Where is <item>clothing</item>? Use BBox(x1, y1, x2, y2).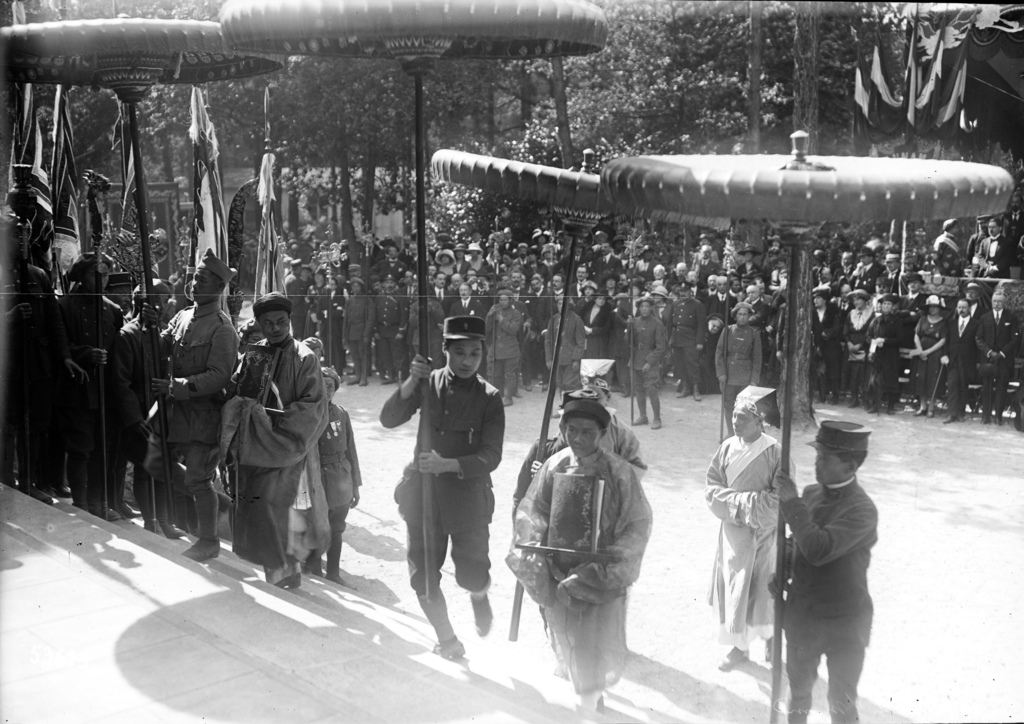
BBox(934, 233, 962, 277).
